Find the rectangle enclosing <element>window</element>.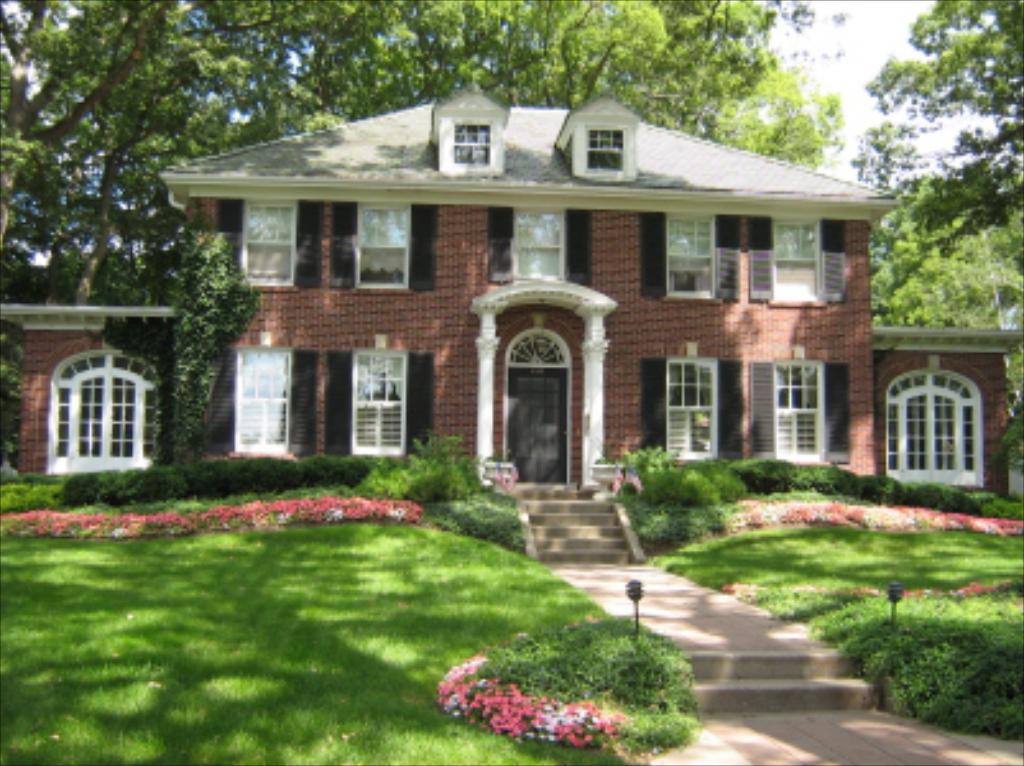
49, 347, 161, 465.
